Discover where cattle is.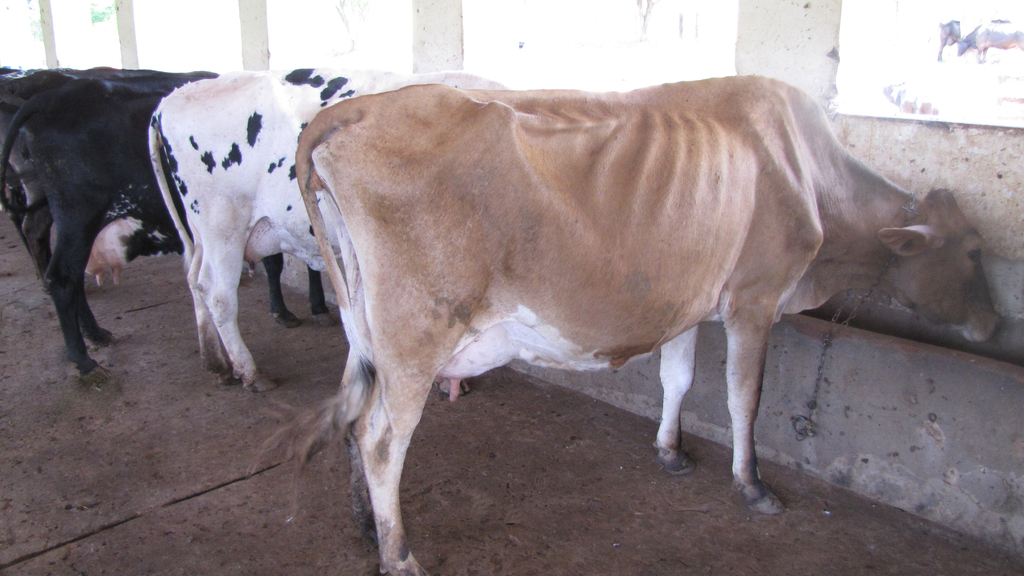
Discovered at (196,59,980,561).
